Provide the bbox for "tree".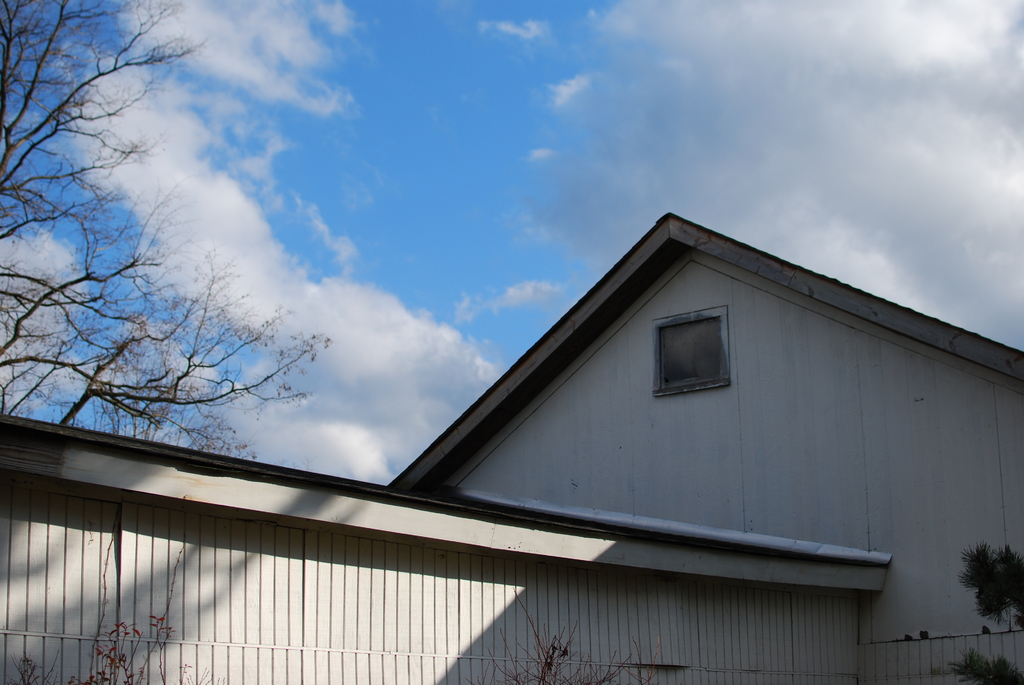
[left=953, top=556, right=1023, bottom=631].
